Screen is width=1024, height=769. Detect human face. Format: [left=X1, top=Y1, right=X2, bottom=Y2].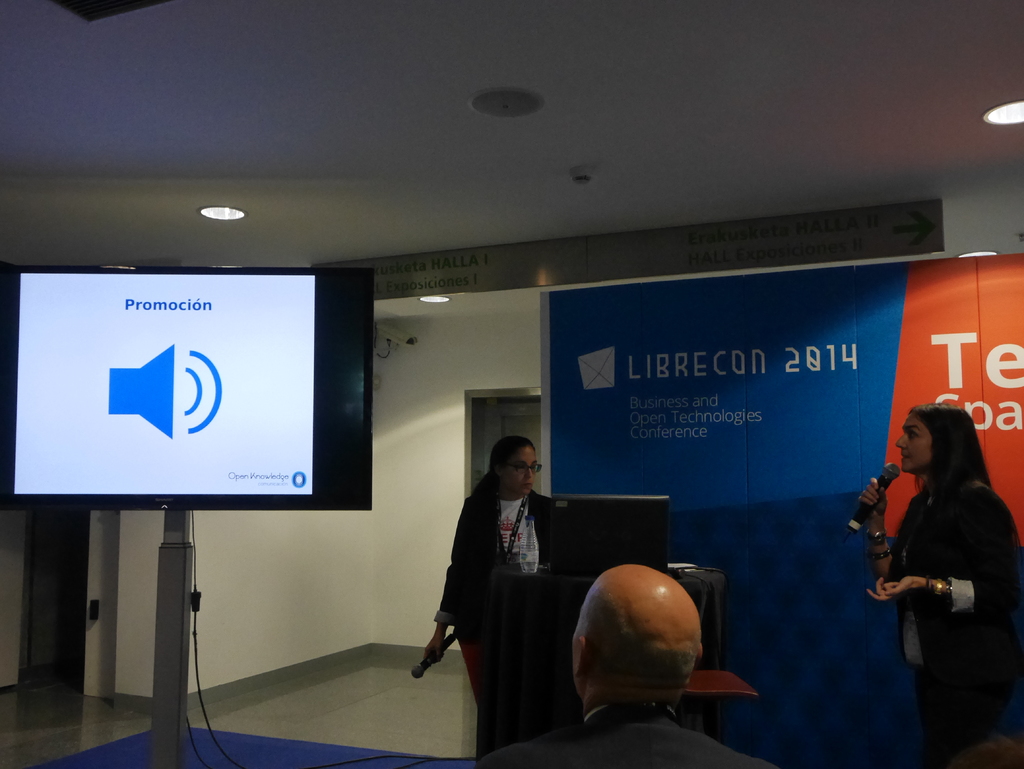
[left=889, top=416, right=932, bottom=474].
